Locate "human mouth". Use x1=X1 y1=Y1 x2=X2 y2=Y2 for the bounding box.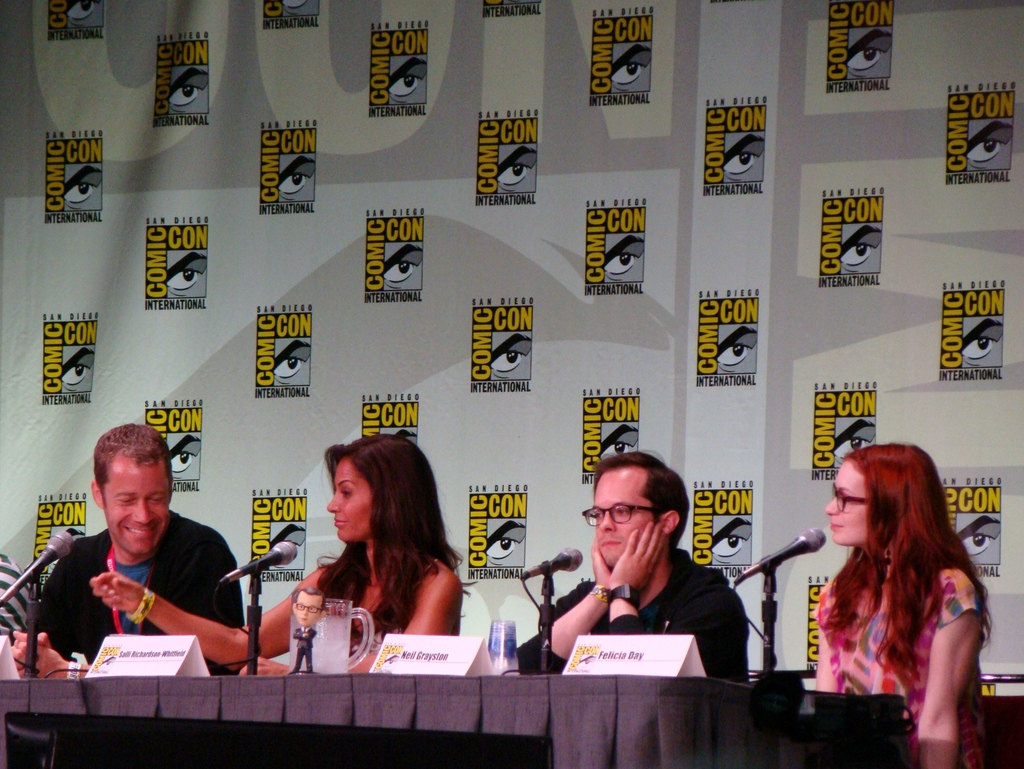
x1=826 y1=521 x2=841 y2=533.
